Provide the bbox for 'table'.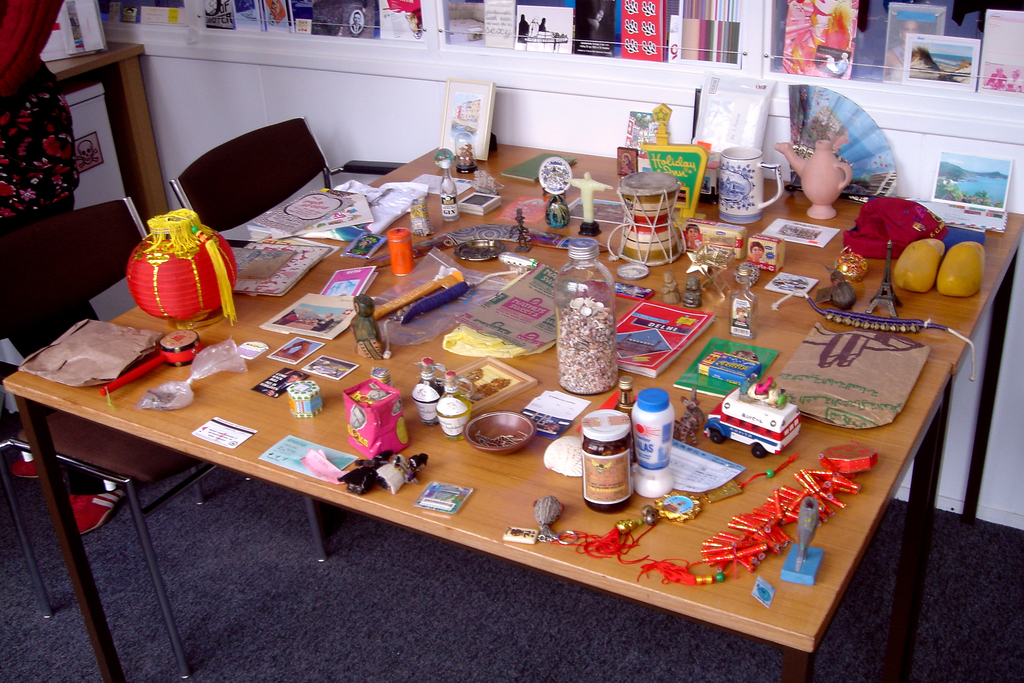
37, 191, 958, 671.
